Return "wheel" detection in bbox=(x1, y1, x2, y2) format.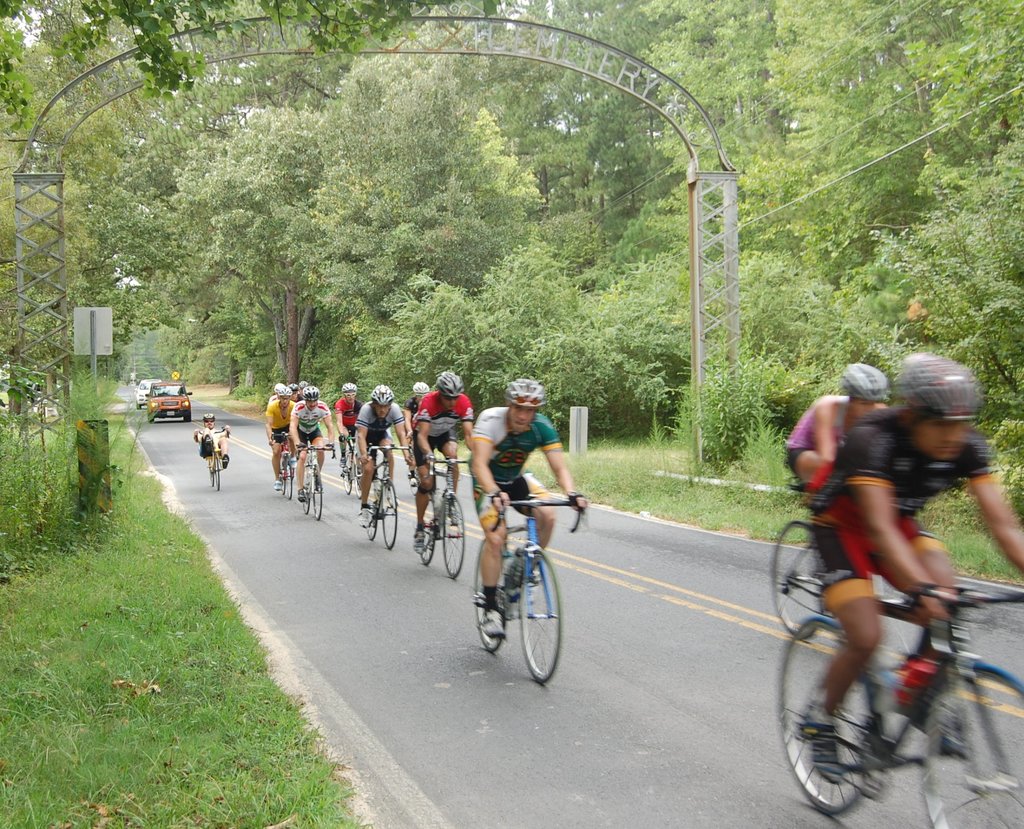
bbox=(214, 450, 221, 489).
